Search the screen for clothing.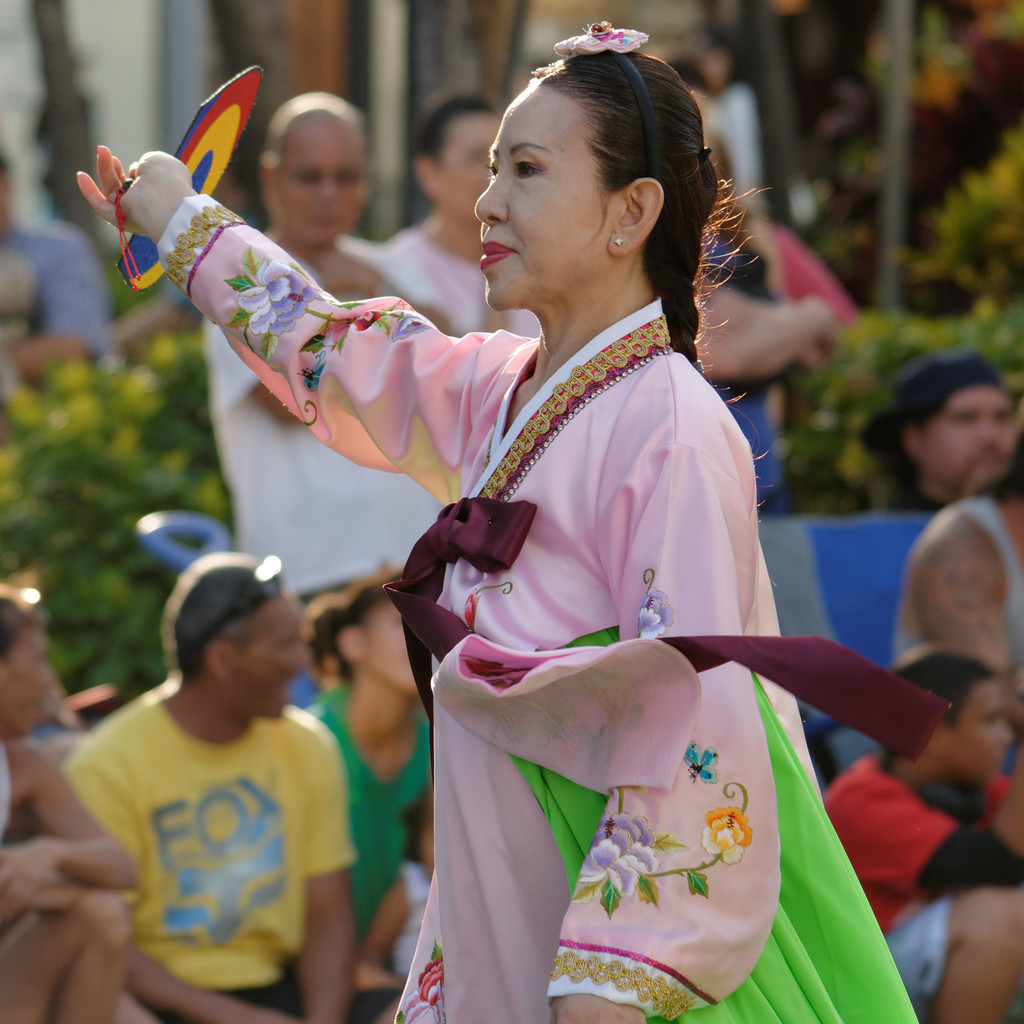
Found at 205/248/446/594.
